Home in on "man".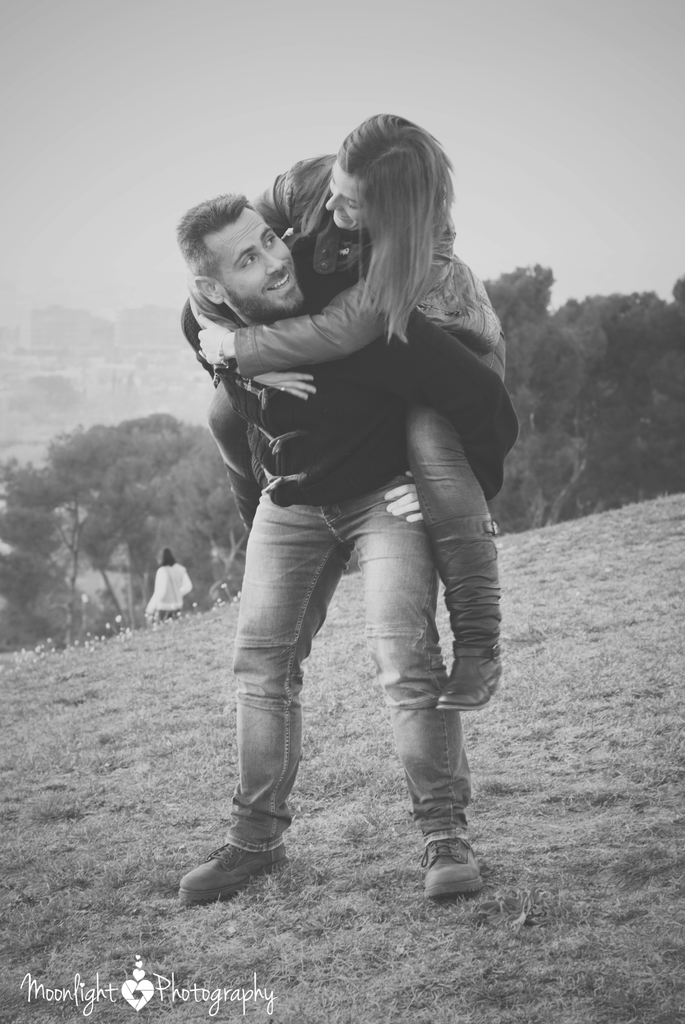
Homed in at [x1=154, y1=113, x2=527, y2=911].
